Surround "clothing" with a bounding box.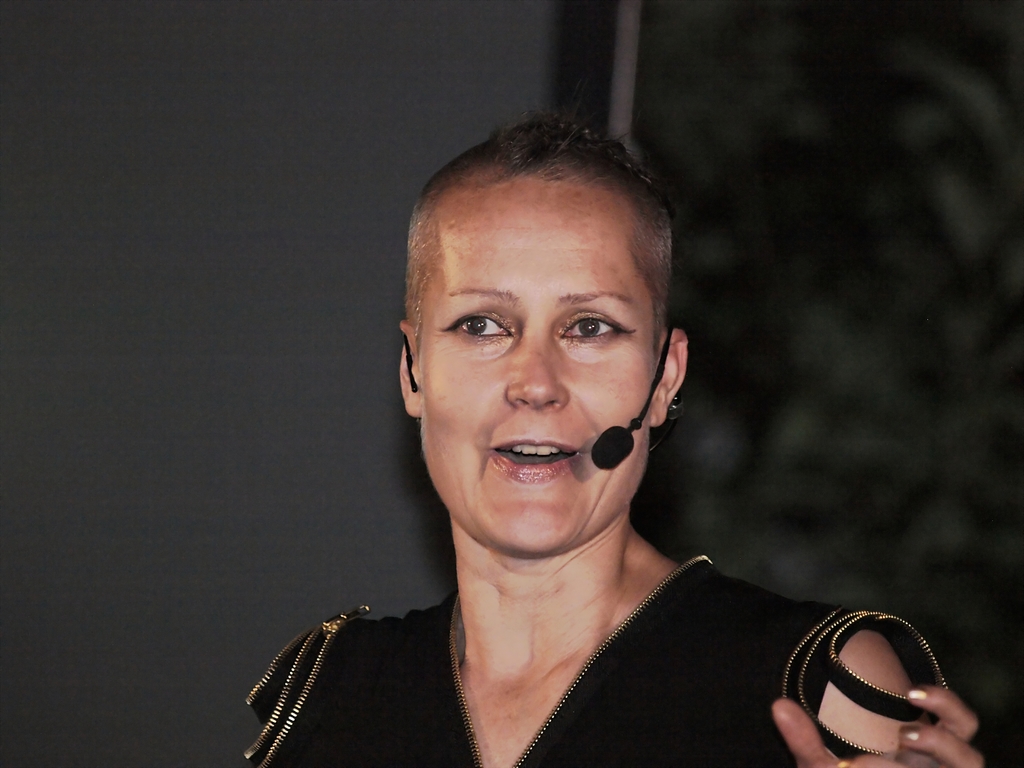
(239, 549, 954, 767).
